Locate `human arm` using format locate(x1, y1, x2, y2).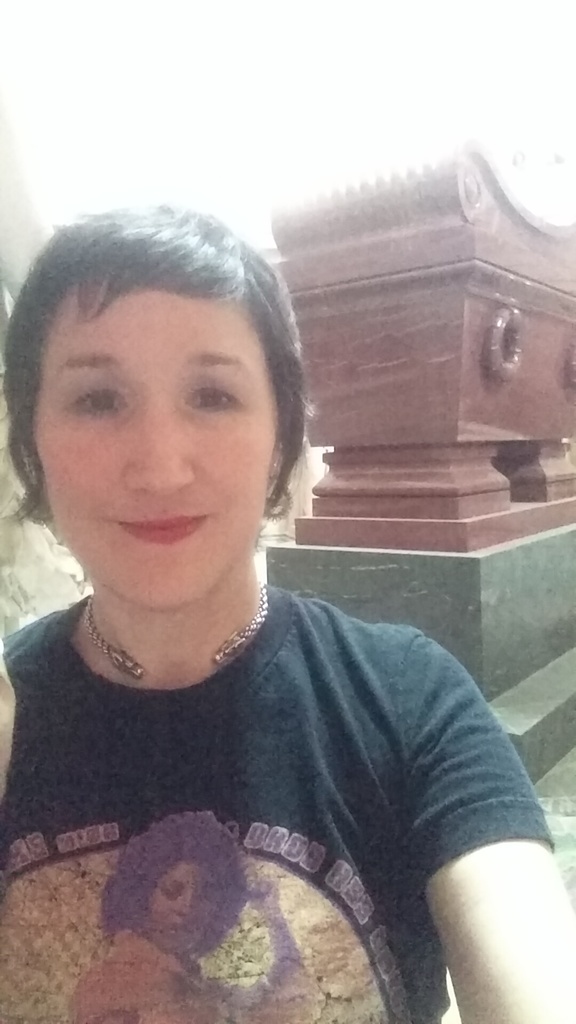
locate(388, 686, 572, 1023).
